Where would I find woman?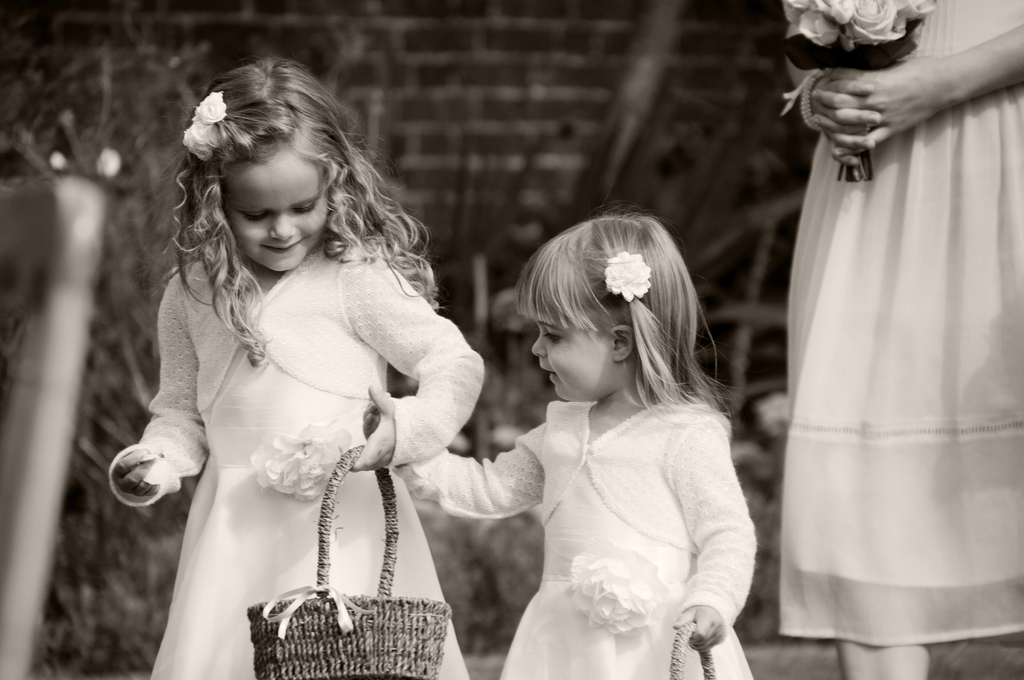
At {"left": 779, "top": 0, "right": 1023, "bottom": 679}.
